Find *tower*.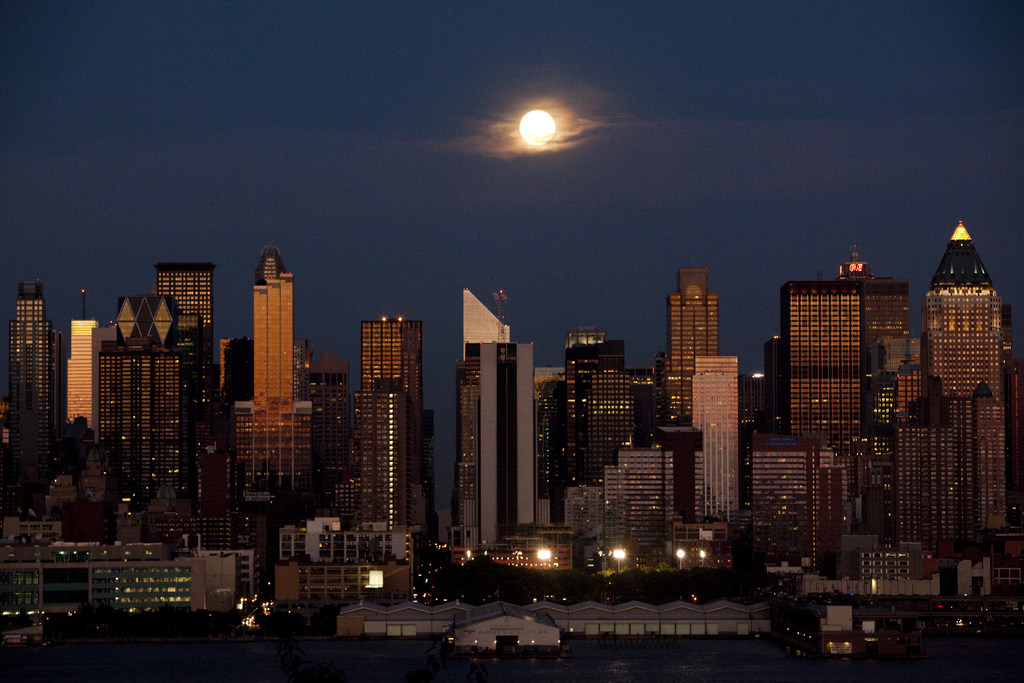
(x1=564, y1=327, x2=625, y2=486).
